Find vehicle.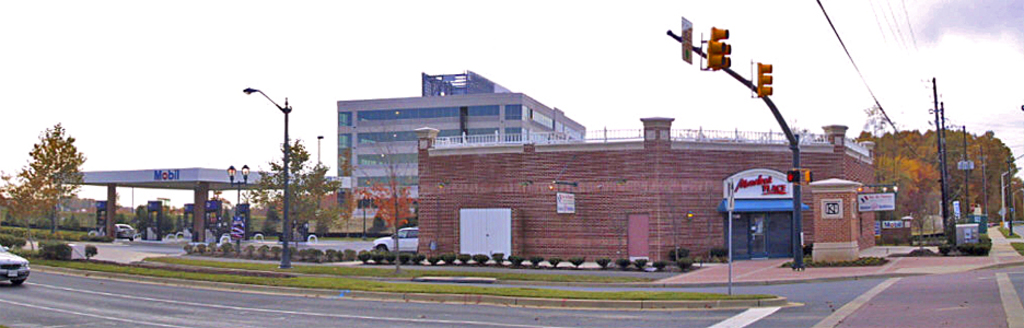
pyautogui.locateOnScreen(373, 223, 419, 257).
